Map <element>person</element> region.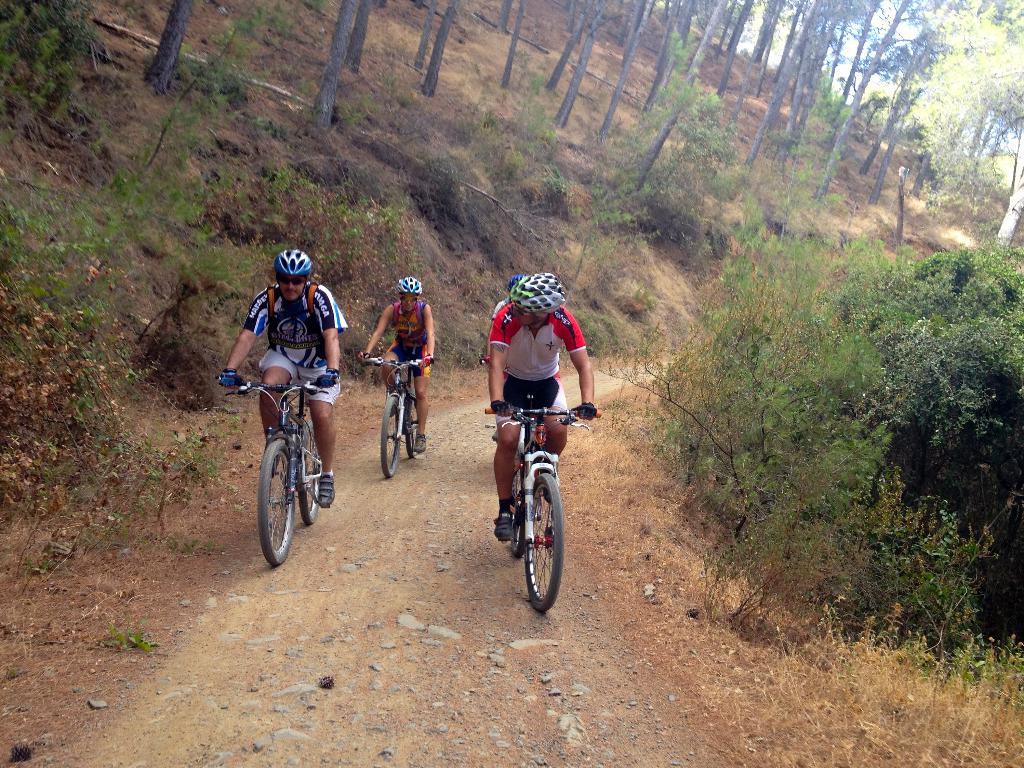
Mapped to [left=355, top=270, right=432, bottom=455].
